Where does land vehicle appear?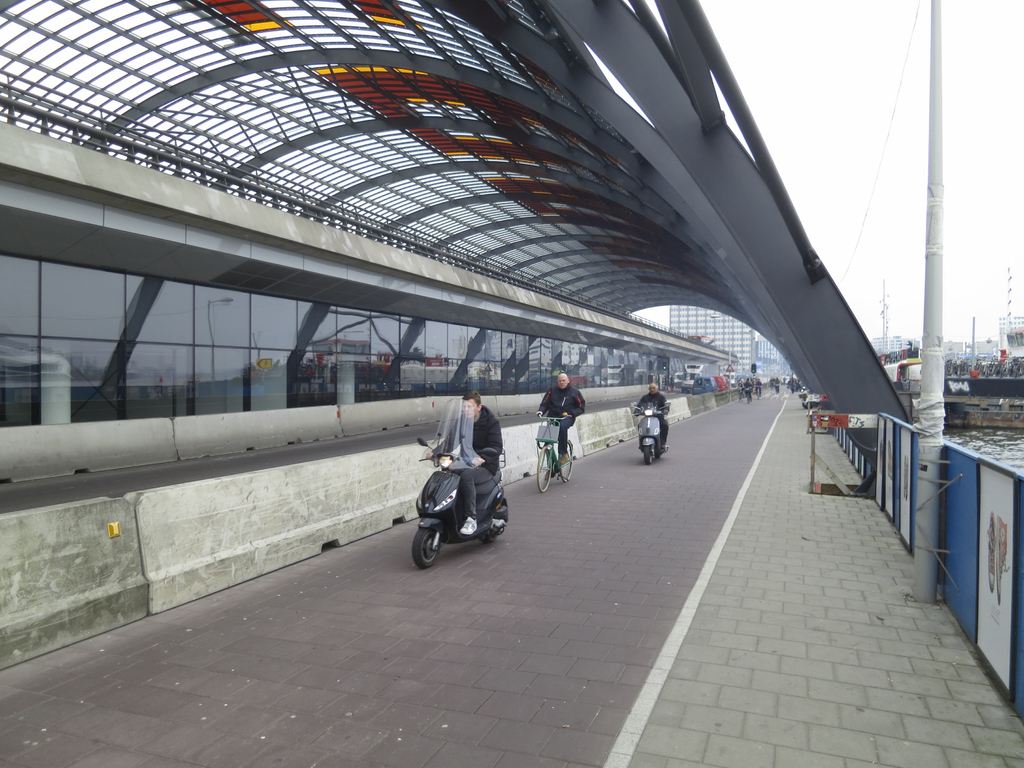
Appears at {"x1": 737, "y1": 382, "x2": 764, "y2": 406}.
